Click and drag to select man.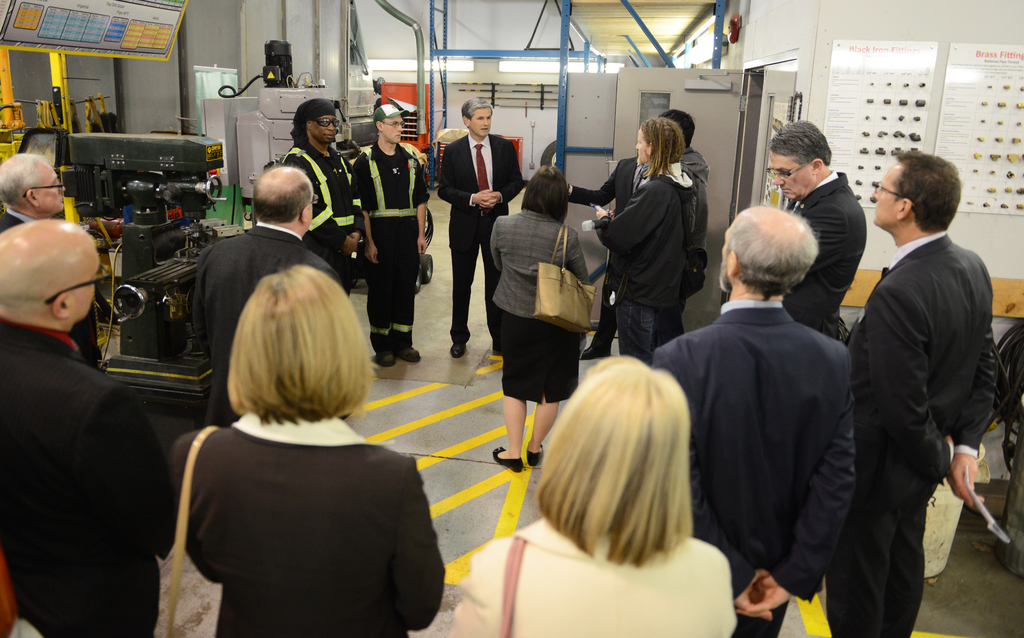
Selection: box(0, 153, 99, 371).
